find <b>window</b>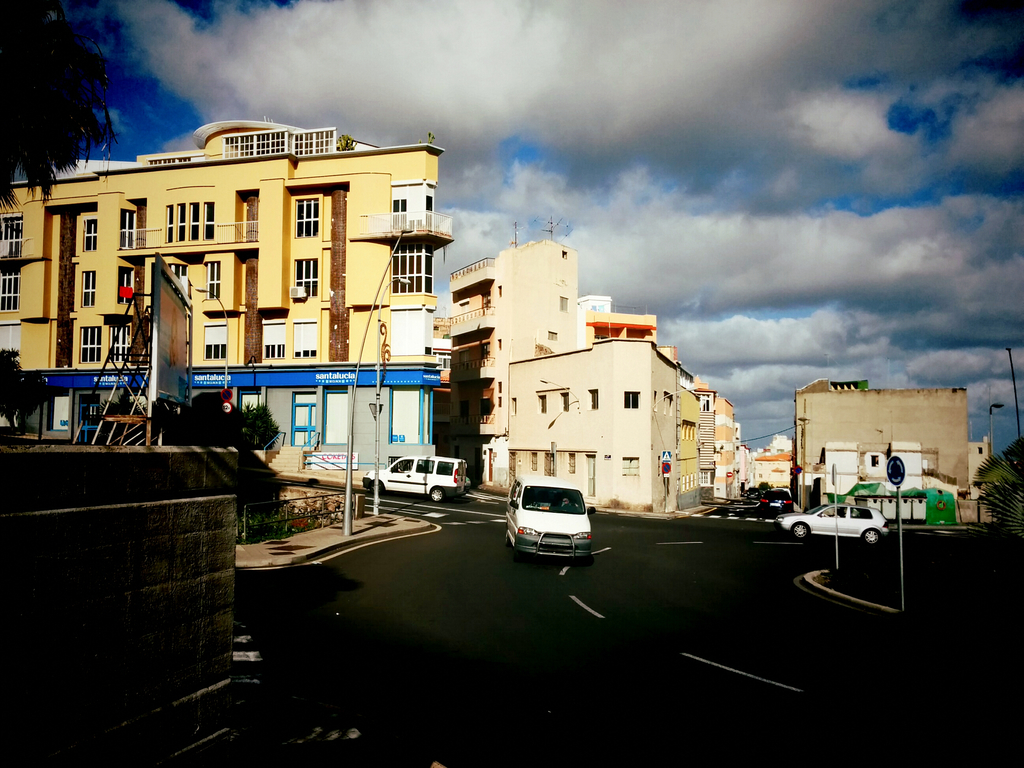
l=289, t=259, r=317, b=298
